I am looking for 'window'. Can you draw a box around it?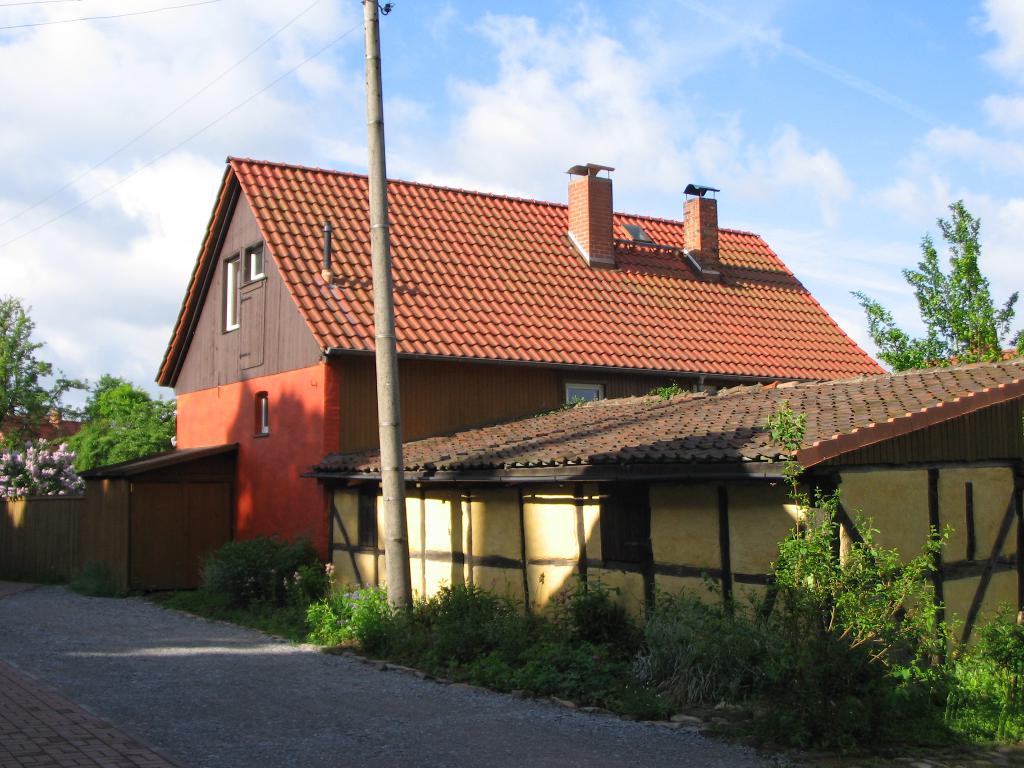
Sure, the bounding box is (567, 386, 605, 404).
